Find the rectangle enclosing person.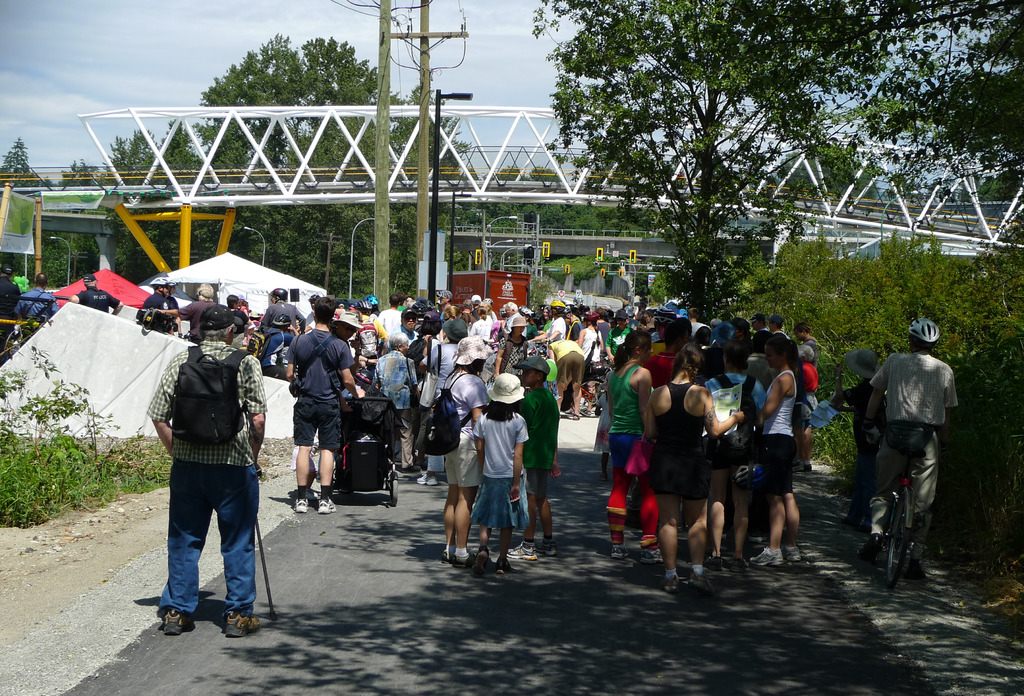
x1=17, y1=270, x2=58, y2=321.
